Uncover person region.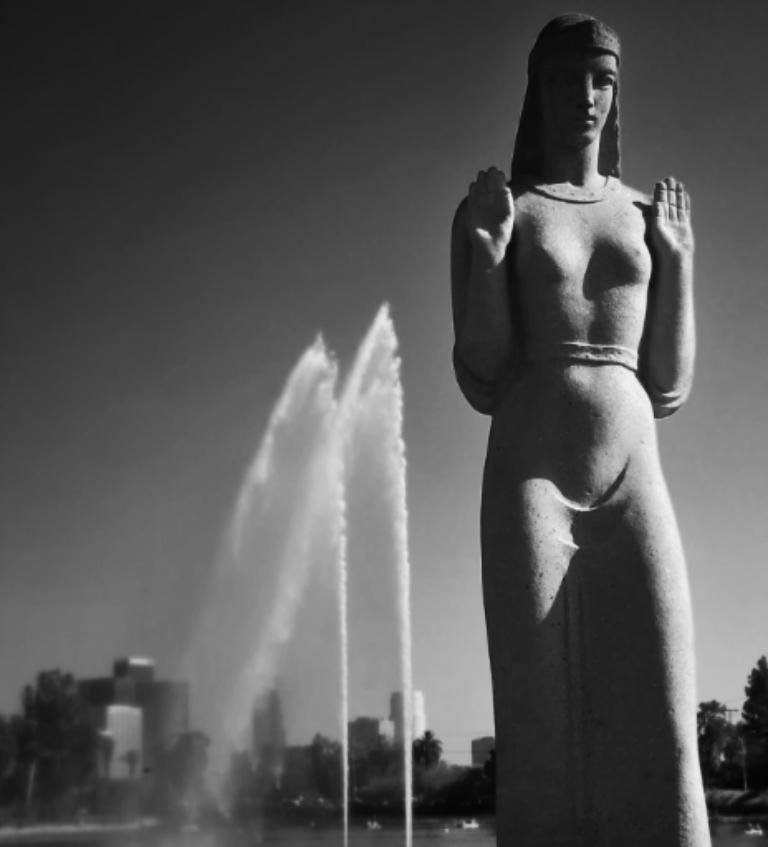
Uncovered: [449,37,707,846].
